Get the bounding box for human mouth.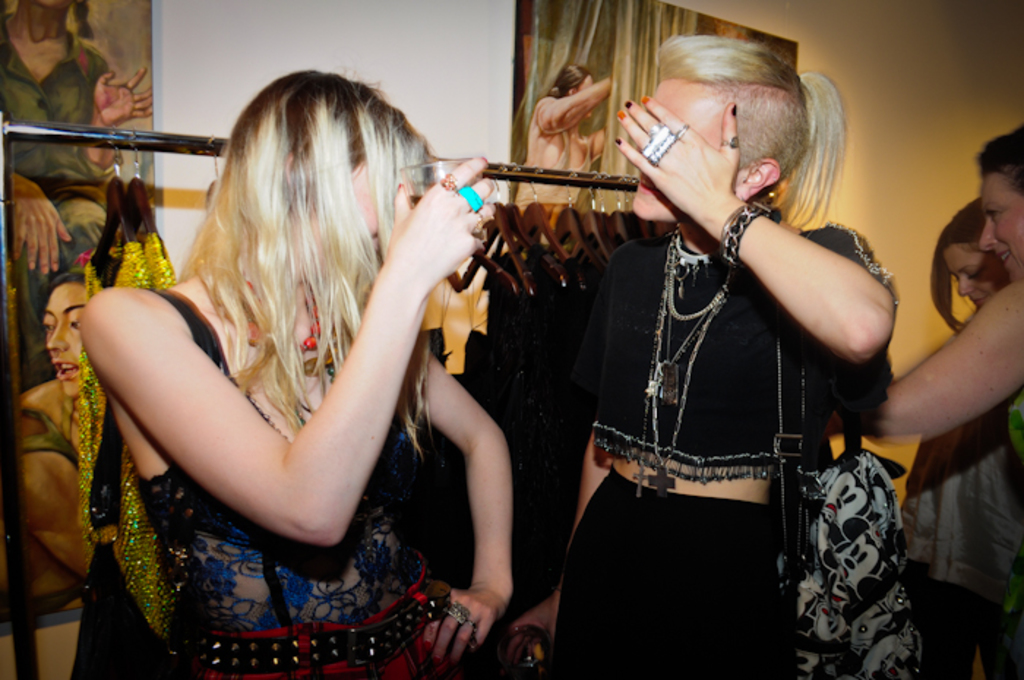
left=999, top=252, right=1008, bottom=263.
